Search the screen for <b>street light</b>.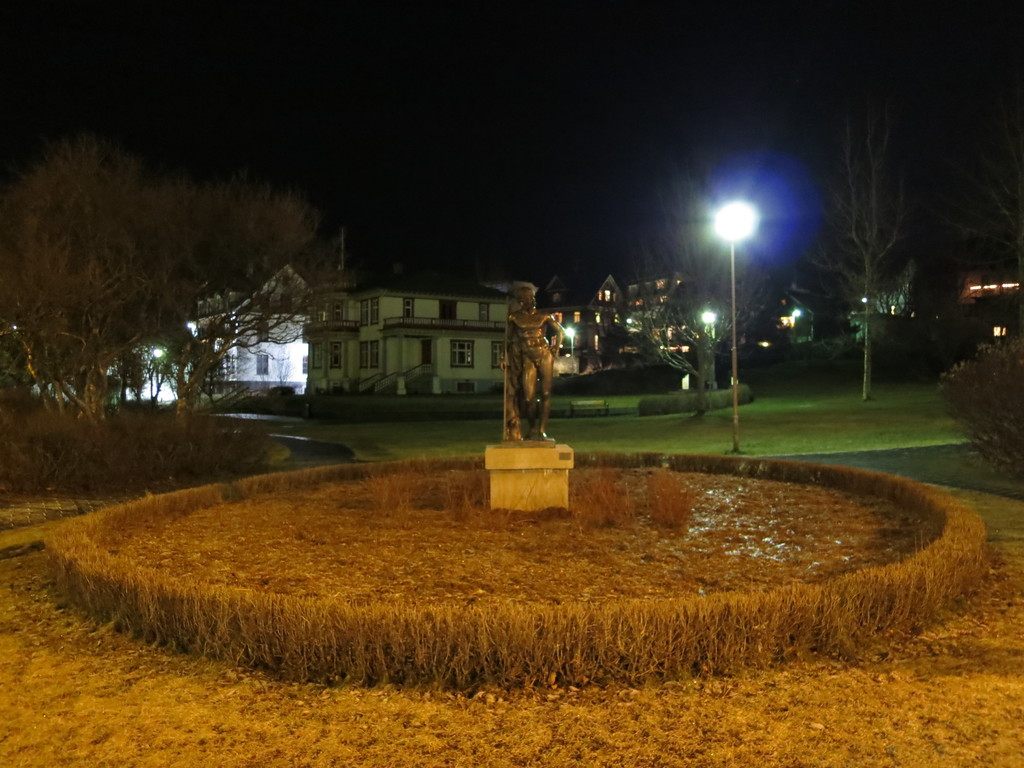
Found at select_region(711, 198, 758, 454).
